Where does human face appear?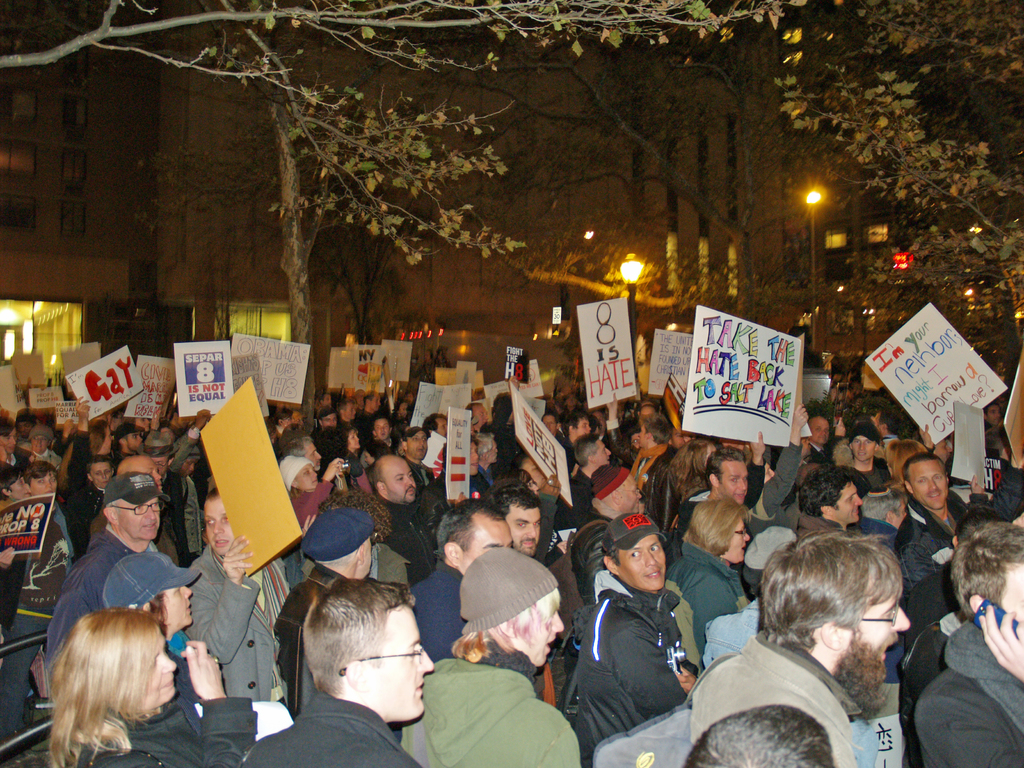
Appears at (486,440,500,464).
